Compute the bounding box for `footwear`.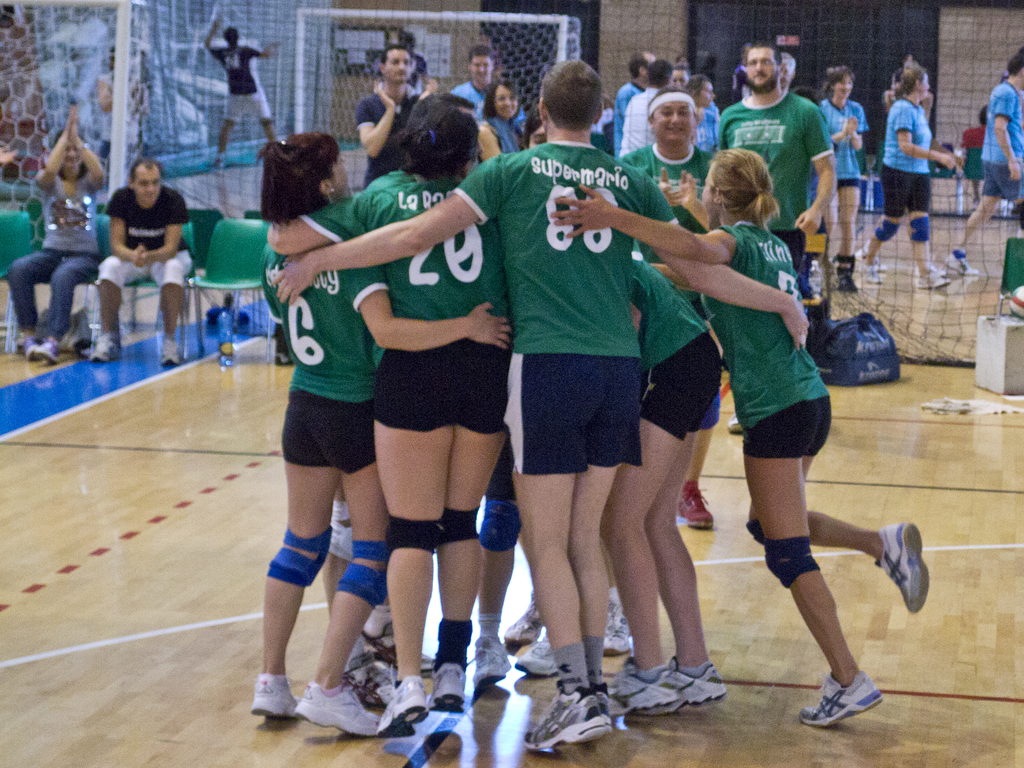
region(676, 480, 717, 528).
